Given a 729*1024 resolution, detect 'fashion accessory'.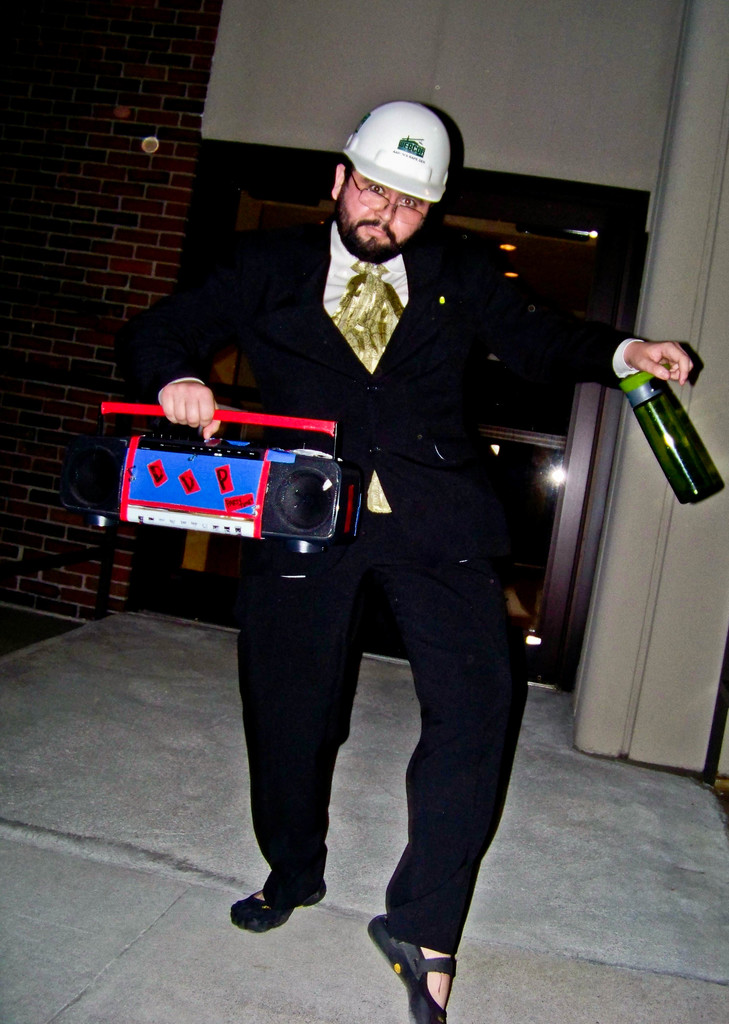
left=366, top=915, right=457, bottom=1023.
